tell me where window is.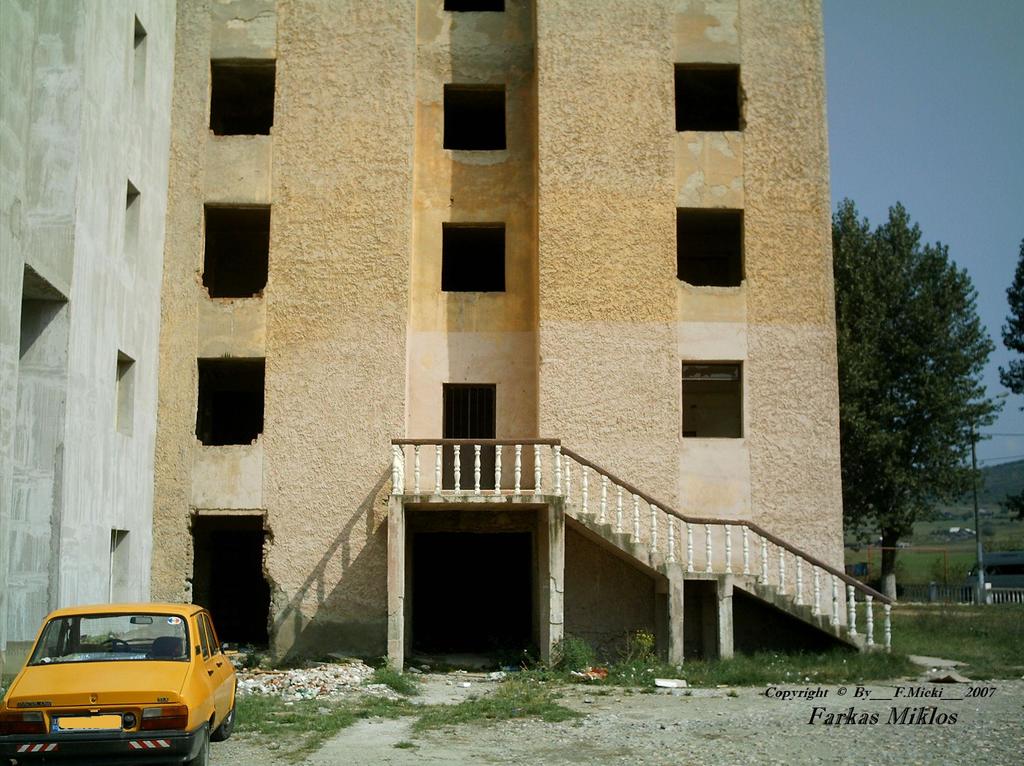
window is at detection(133, 18, 149, 89).
